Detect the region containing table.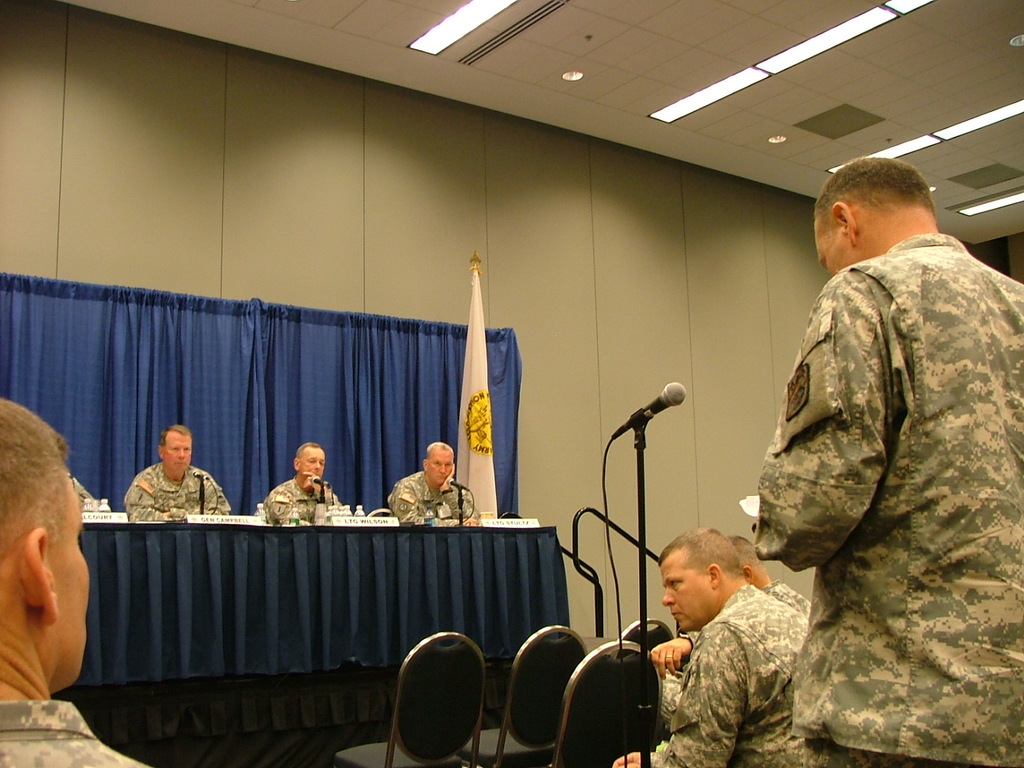
(x1=75, y1=509, x2=570, y2=706).
